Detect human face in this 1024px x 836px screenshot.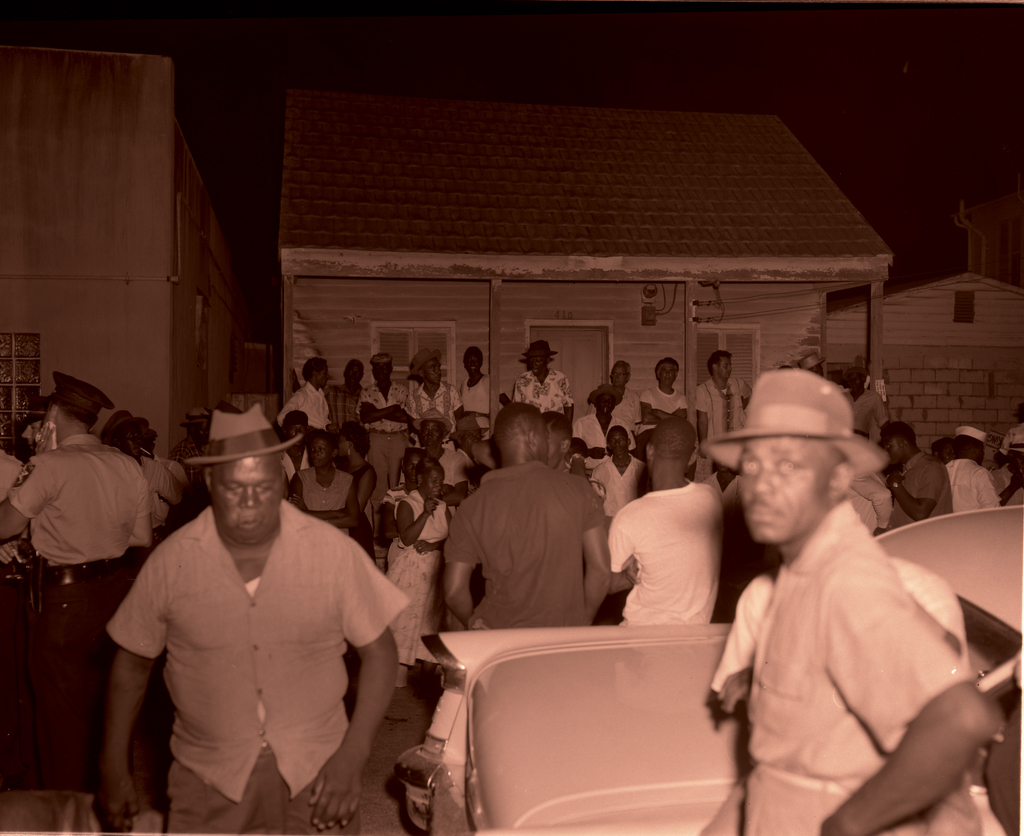
Detection: {"x1": 713, "y1": 355, "x2": 735, "y2": 382}.
